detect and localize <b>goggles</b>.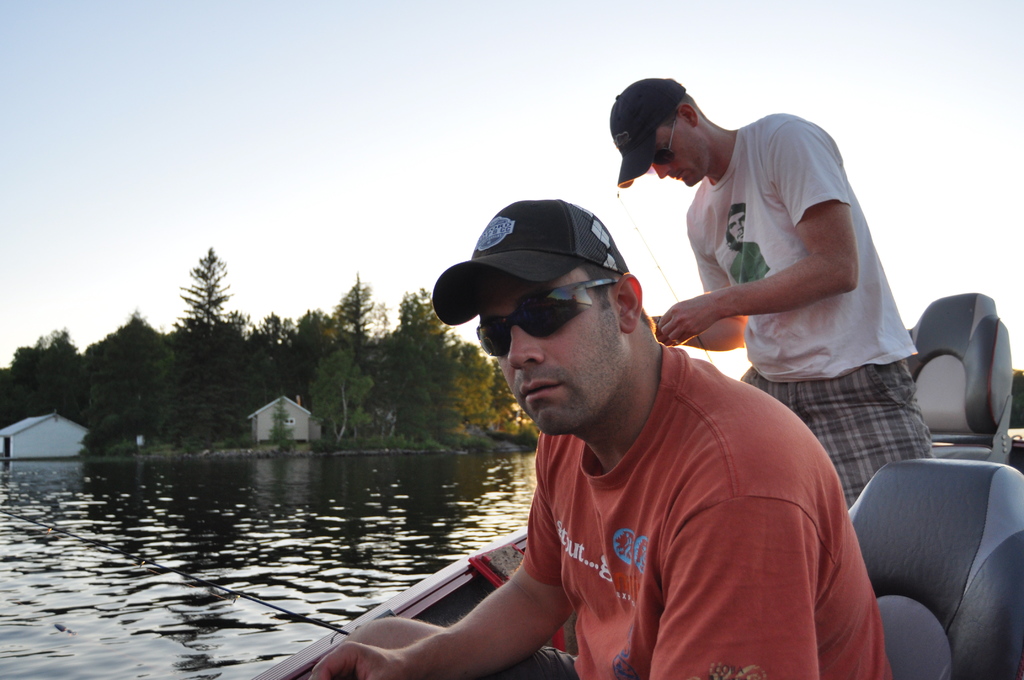
Localized at <bbox>649, 113, 685, 173</bbox>.
